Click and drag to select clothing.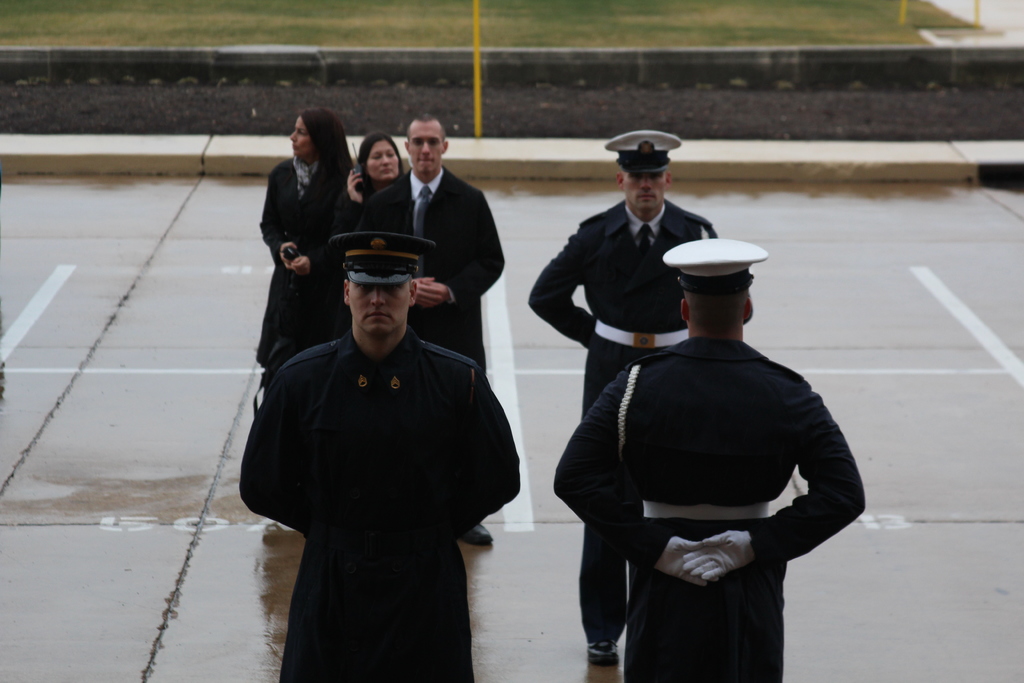
Selection: rect(335, 177, 403, 236).
